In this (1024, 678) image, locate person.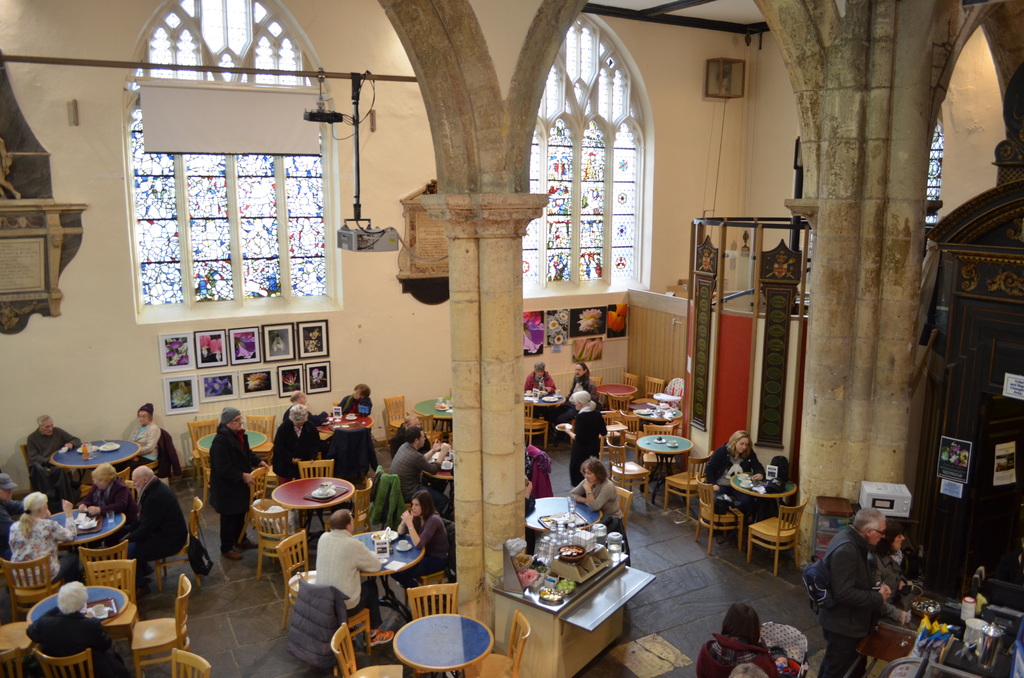
Bounding box: {"x1": 6, "y1": 490, "x2": 79, "y2": 585}.
